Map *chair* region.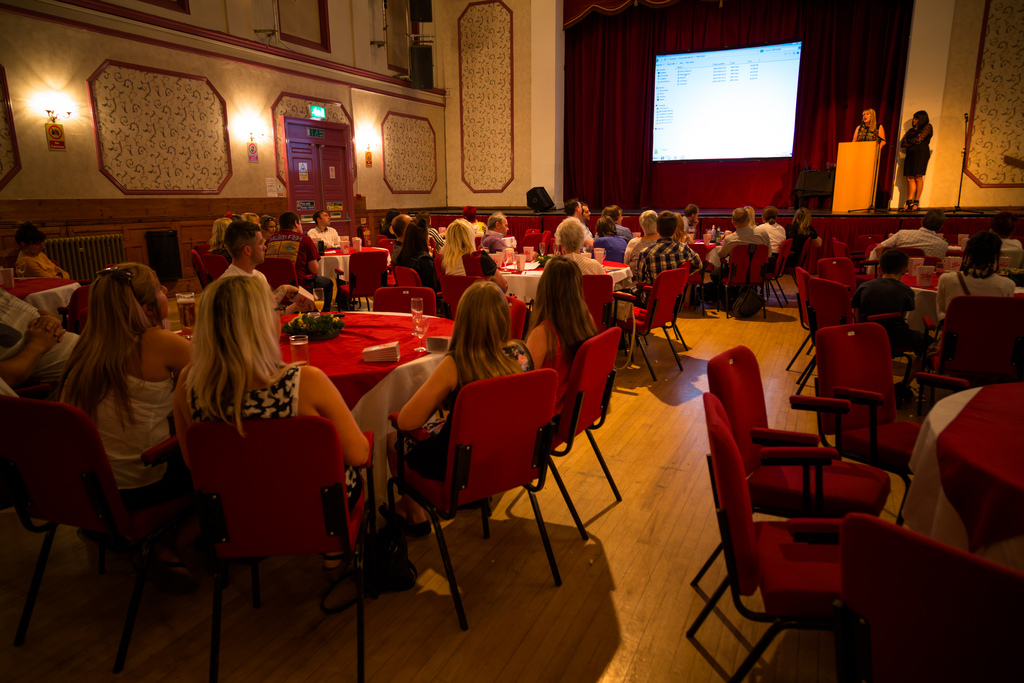
Mapped to [x1=333, y1=245, x2=392, y2=315].
